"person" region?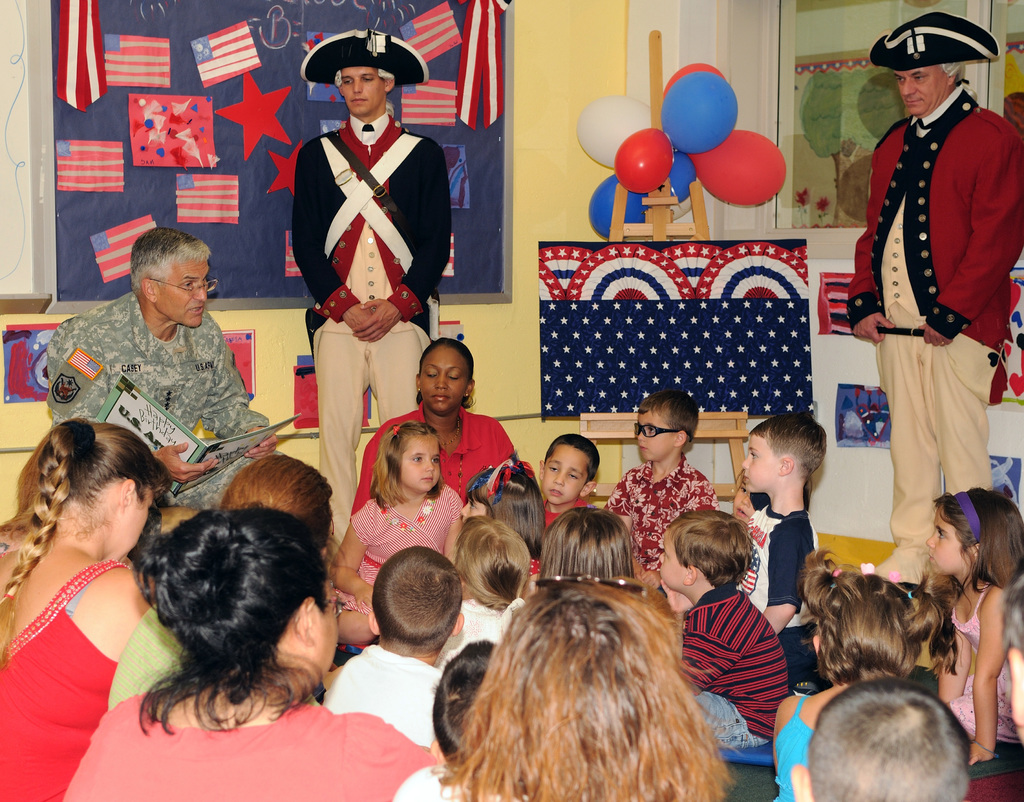
rect(325, 547, 461, 748)
